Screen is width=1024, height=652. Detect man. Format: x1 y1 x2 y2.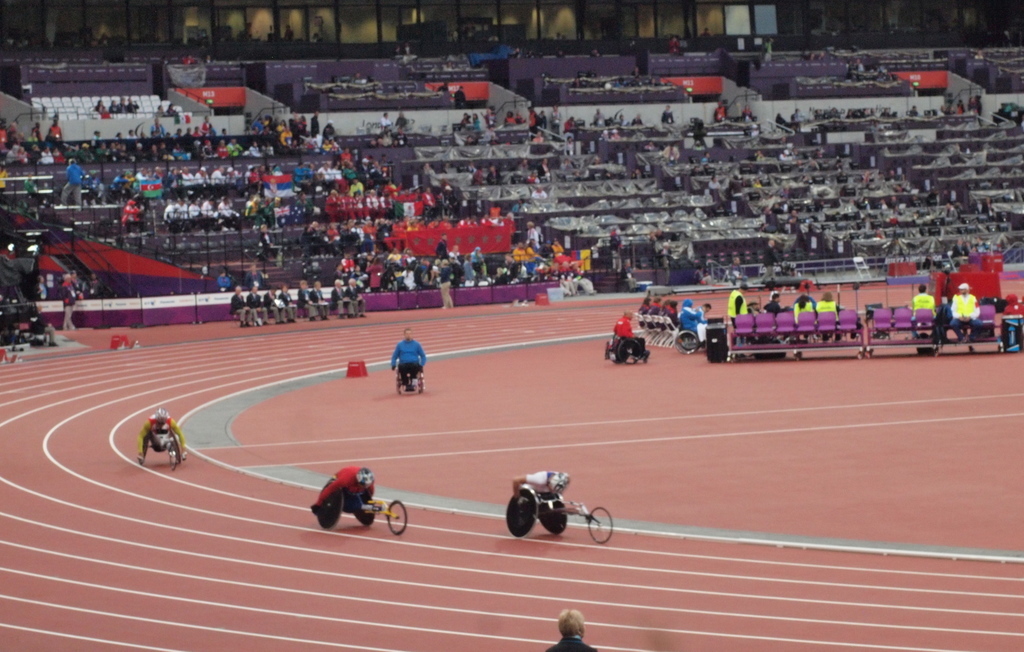
136 409 189 459.
